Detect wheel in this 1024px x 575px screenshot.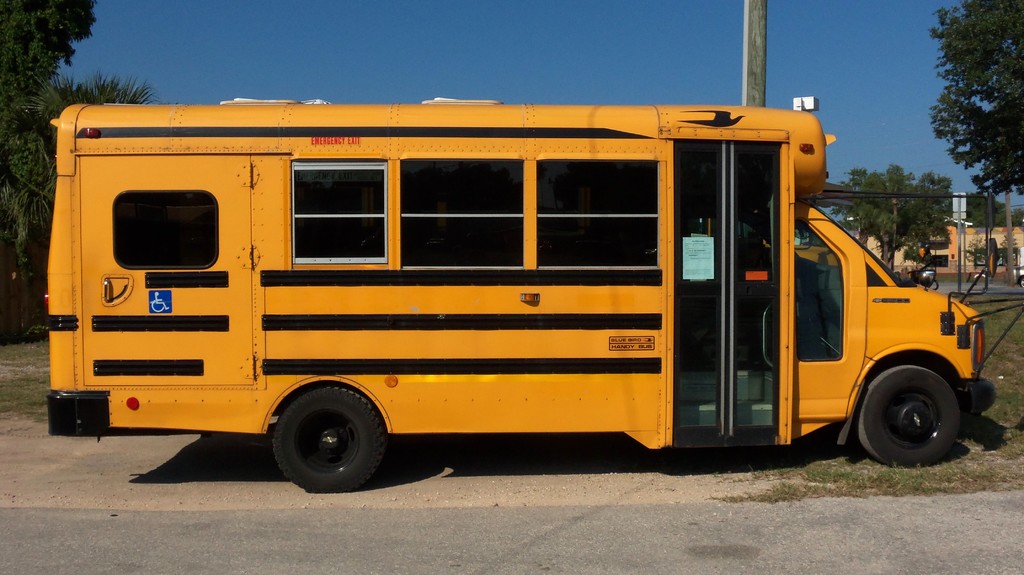
Detection: x1=847 y1=350 x2=968 y2=471.
